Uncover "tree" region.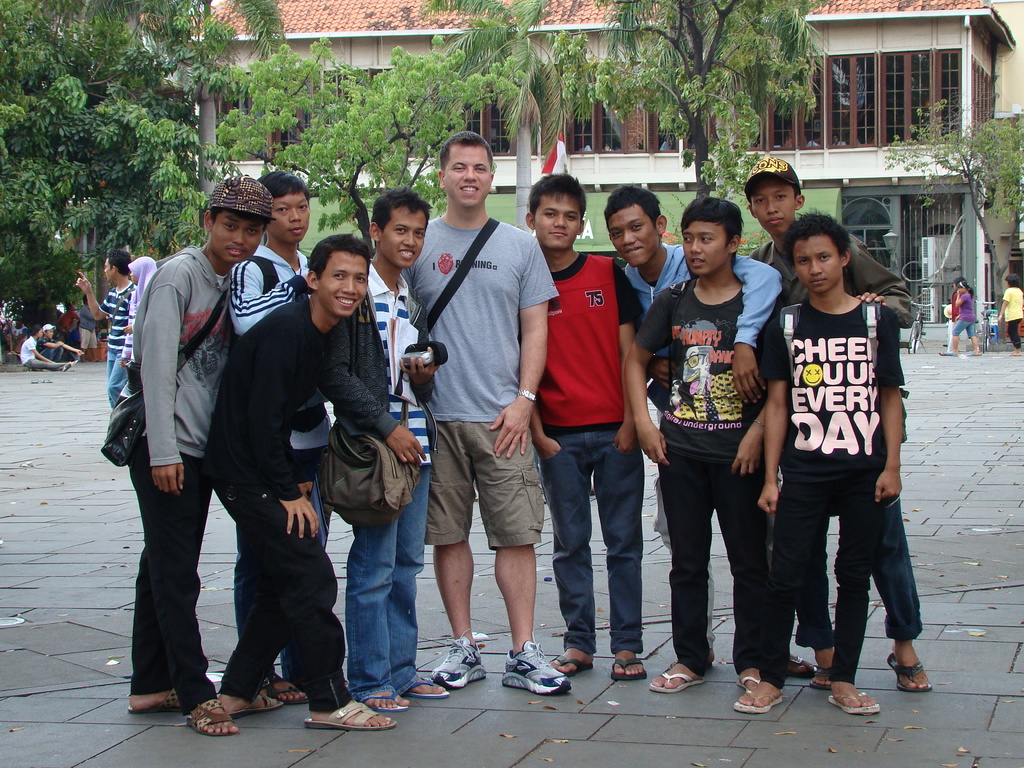
Uncovered: l=573, t=0, r=853, b=214.
